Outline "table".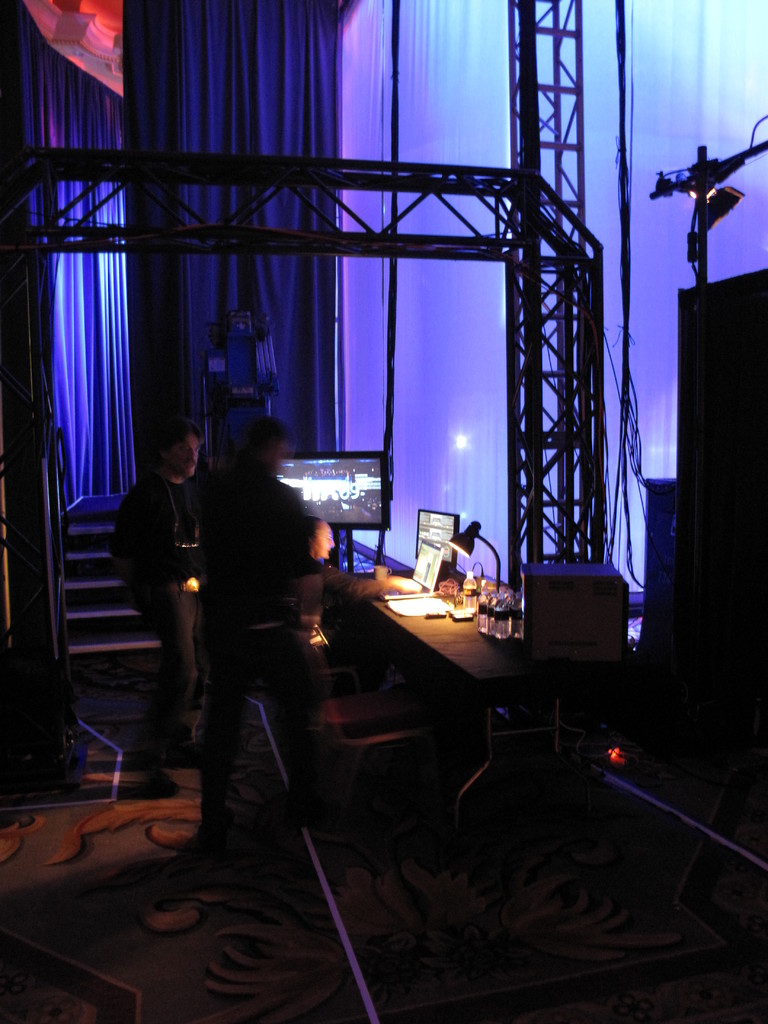
Outline: [306, 573, 598, 729].
